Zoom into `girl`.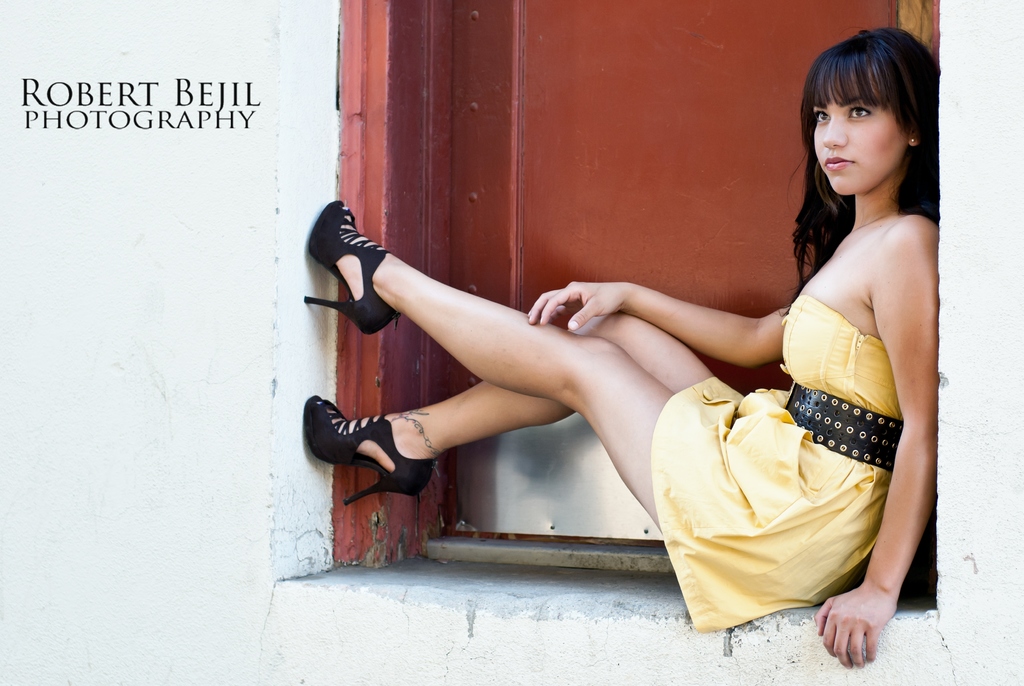
Zoom target: {"x1": 300, "y1": 26, "x2": 939, "y2": 668}.
